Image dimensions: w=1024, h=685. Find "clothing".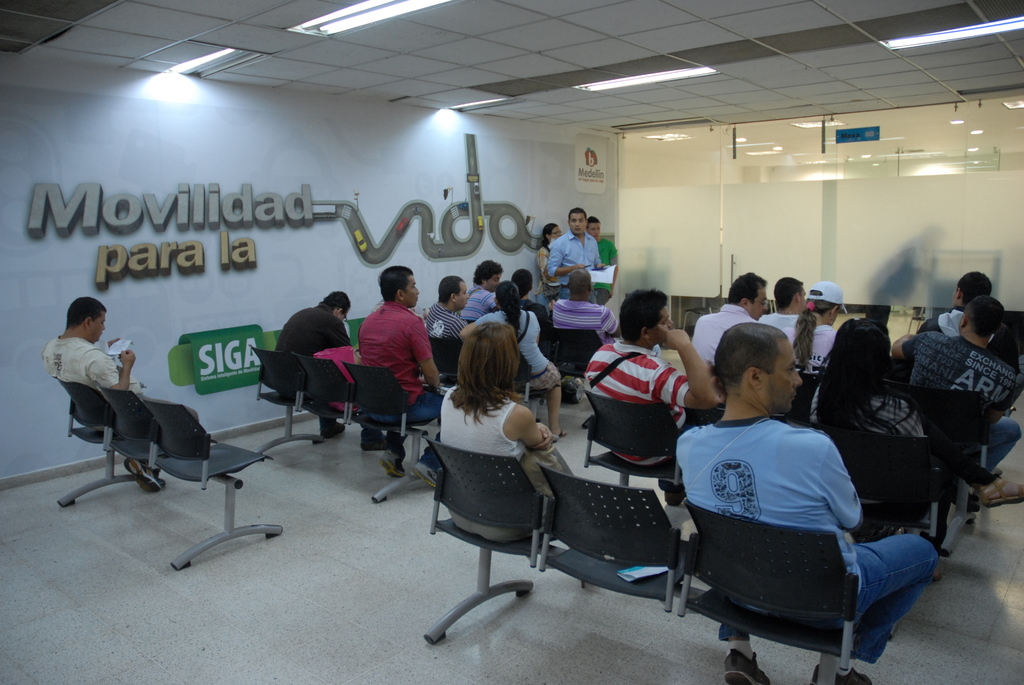
Rect(442, 381, 576, 541).
